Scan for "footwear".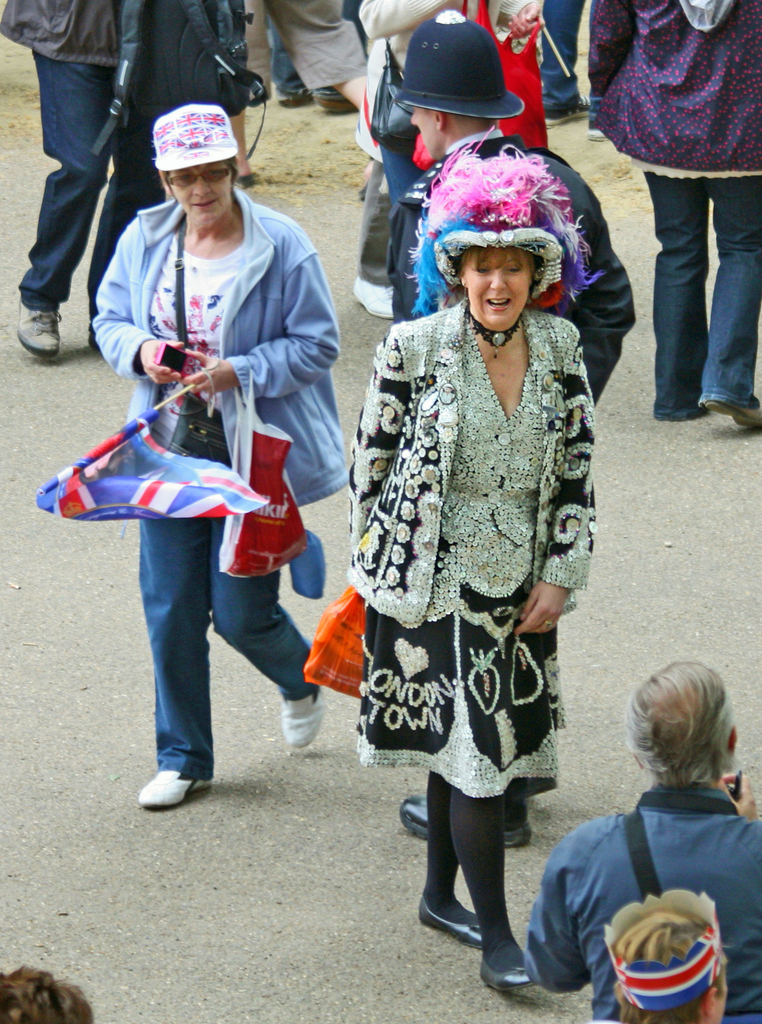
Scan result: 135 772 200 808.
